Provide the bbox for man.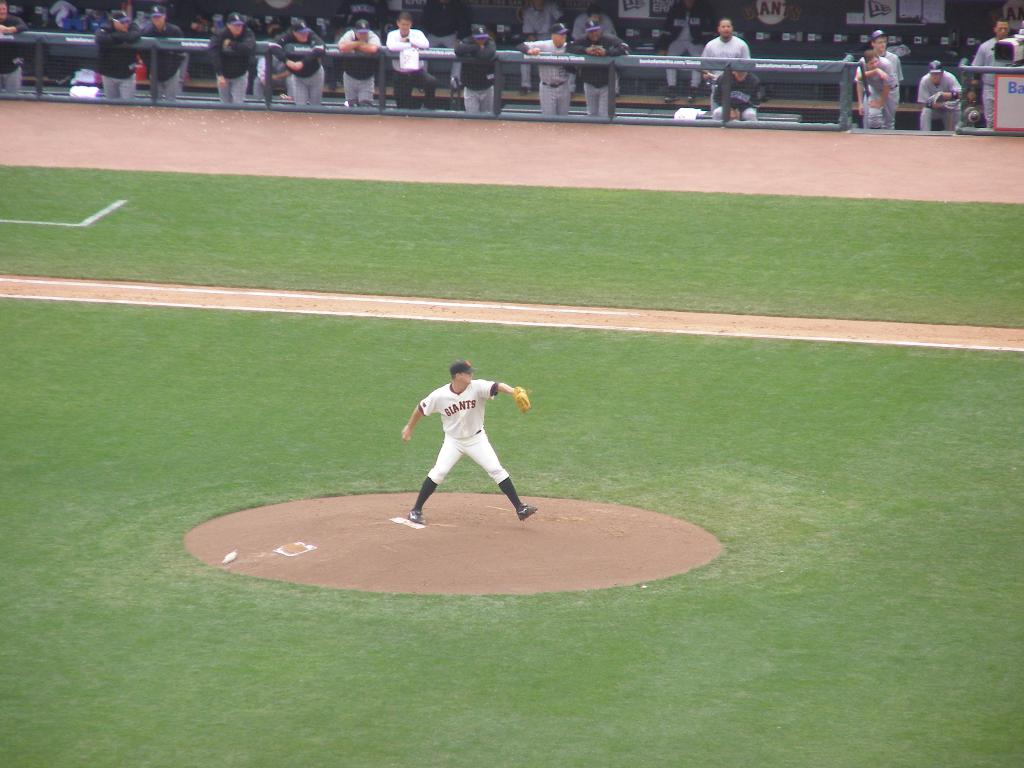
[921, 54, 958, 132].
